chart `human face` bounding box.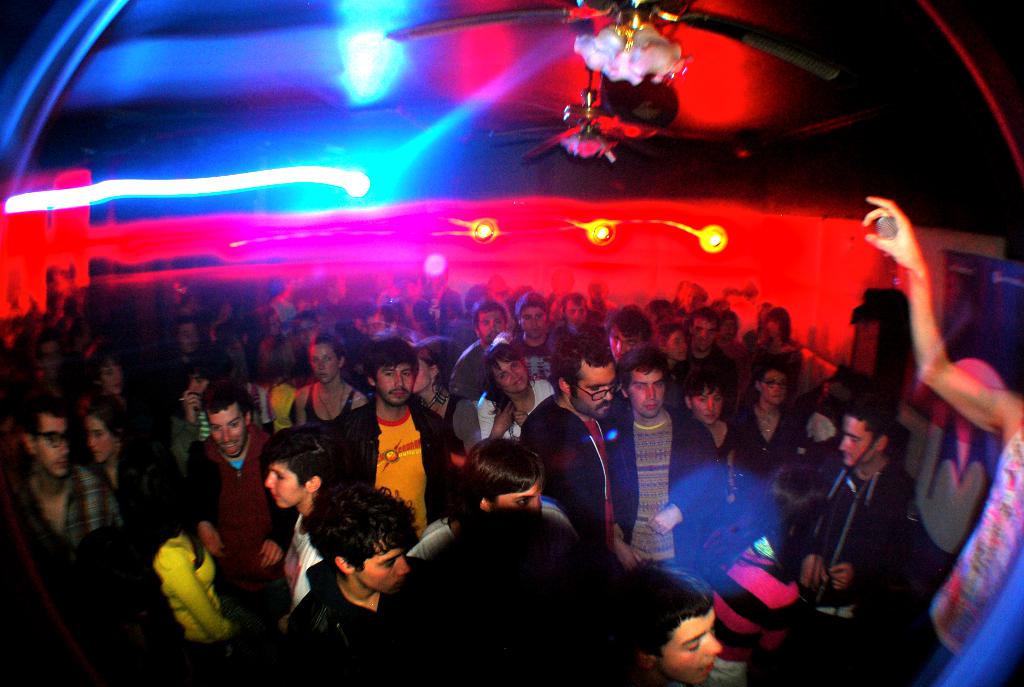
Charted: <region>652, 606, 723, 684</region>.
